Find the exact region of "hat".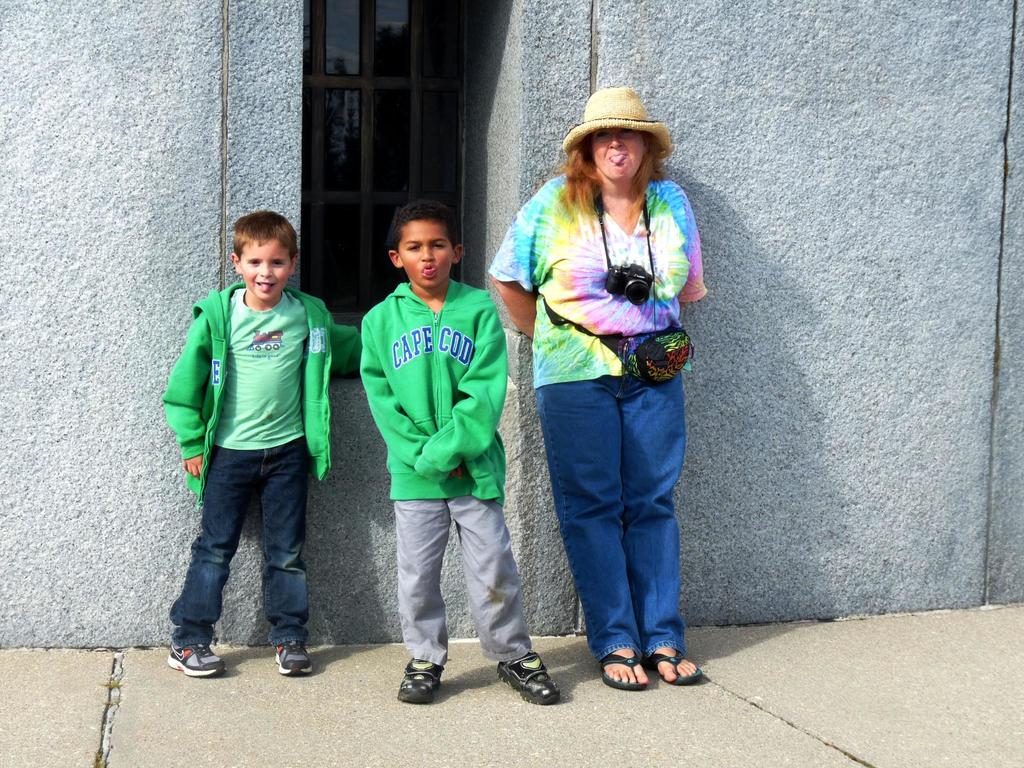
Exact region: rect(563, 86, 673, 160).
